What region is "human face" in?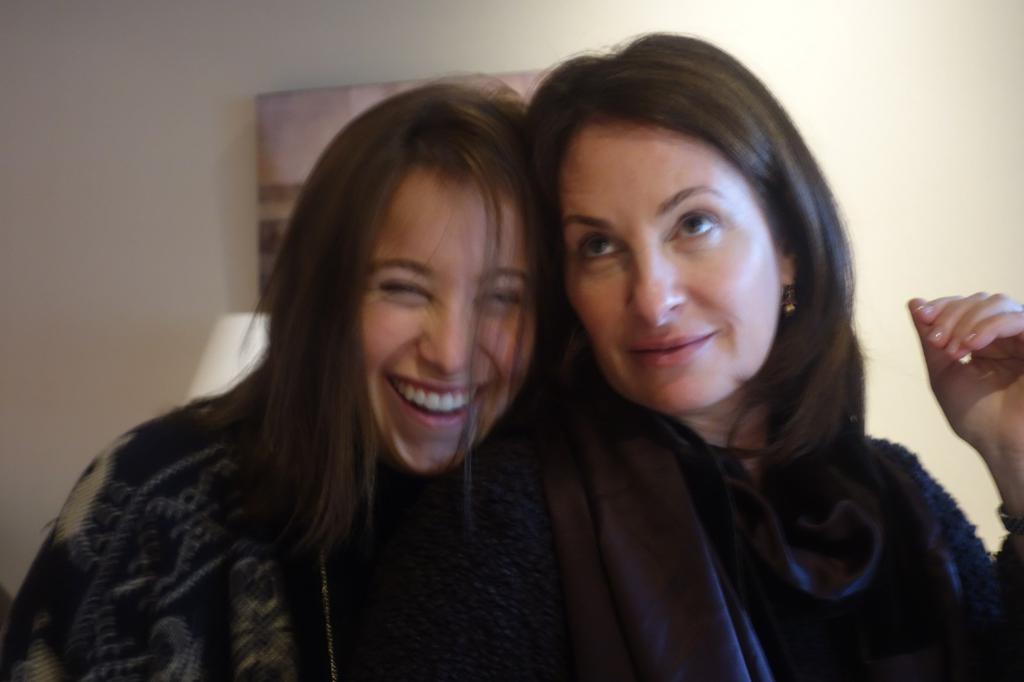
359 178 536 476.
